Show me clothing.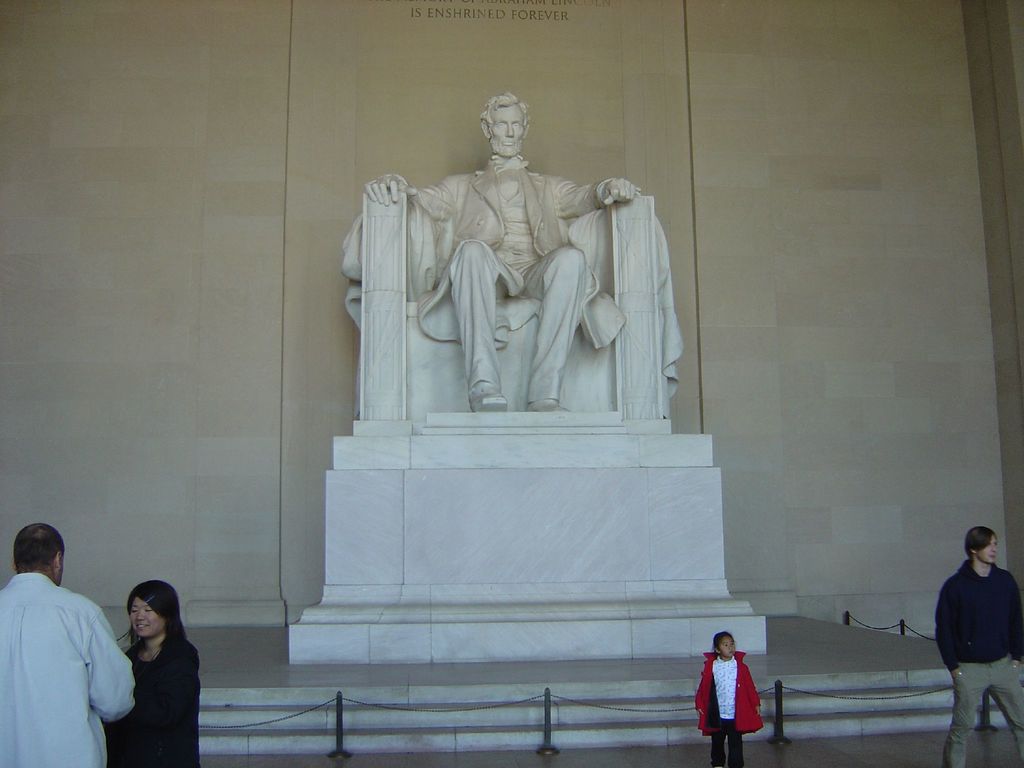
clothing is here: locate(340, 148, 682, 404).
